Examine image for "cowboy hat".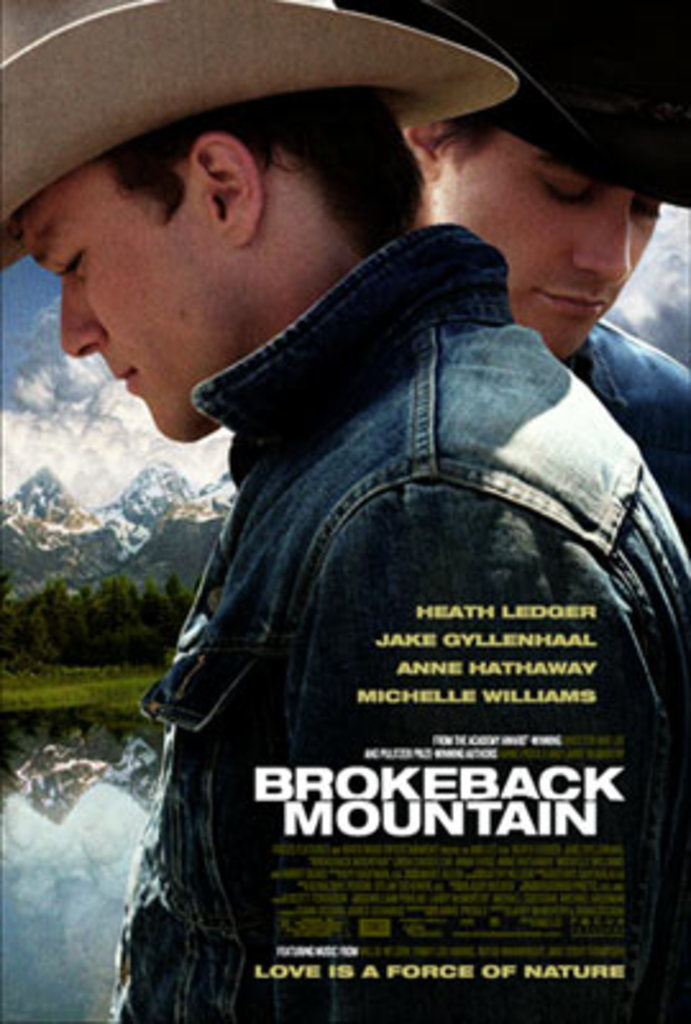
Examination result: x1=353 y1=0 x2=688 y2=205.
